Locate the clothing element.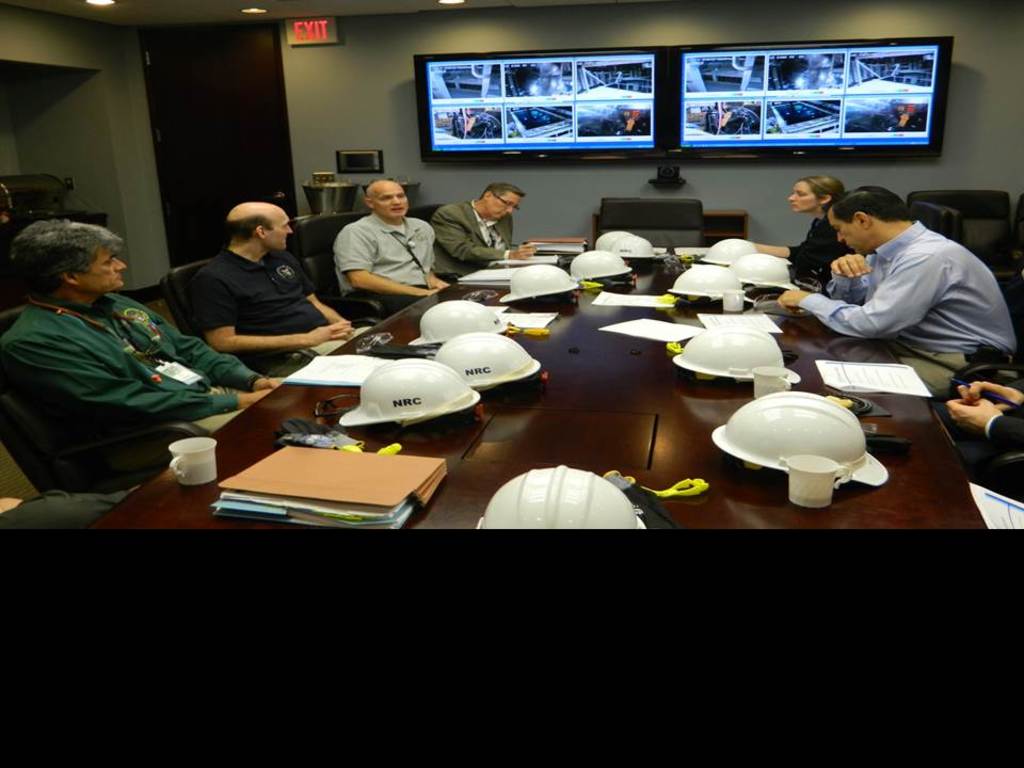
Element bbox: box=[789, 208, 858, 285].
